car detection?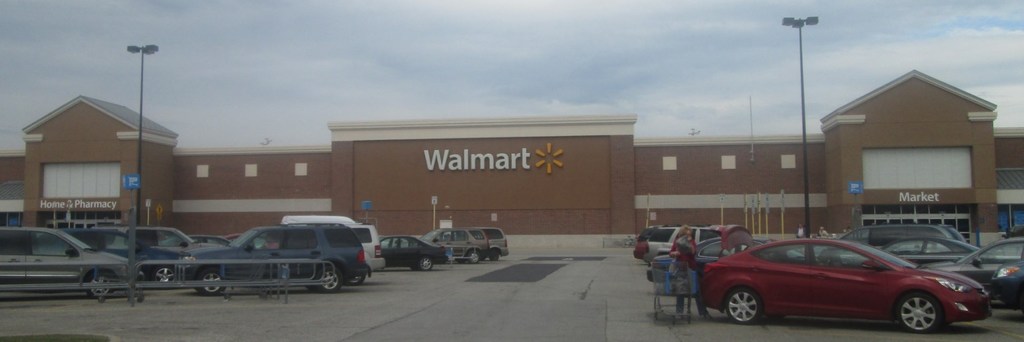
left=646, top=224, right=721, bottom=263
